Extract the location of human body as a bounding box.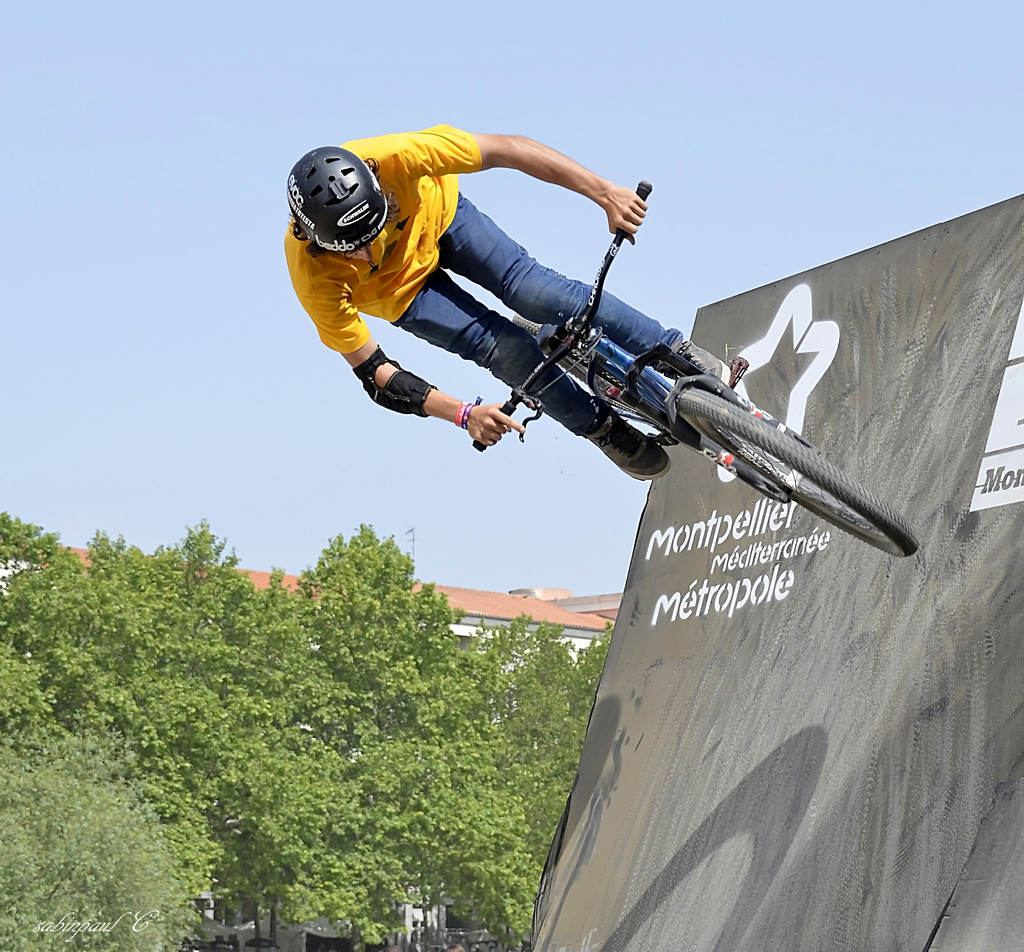
[280,115,733,479].
